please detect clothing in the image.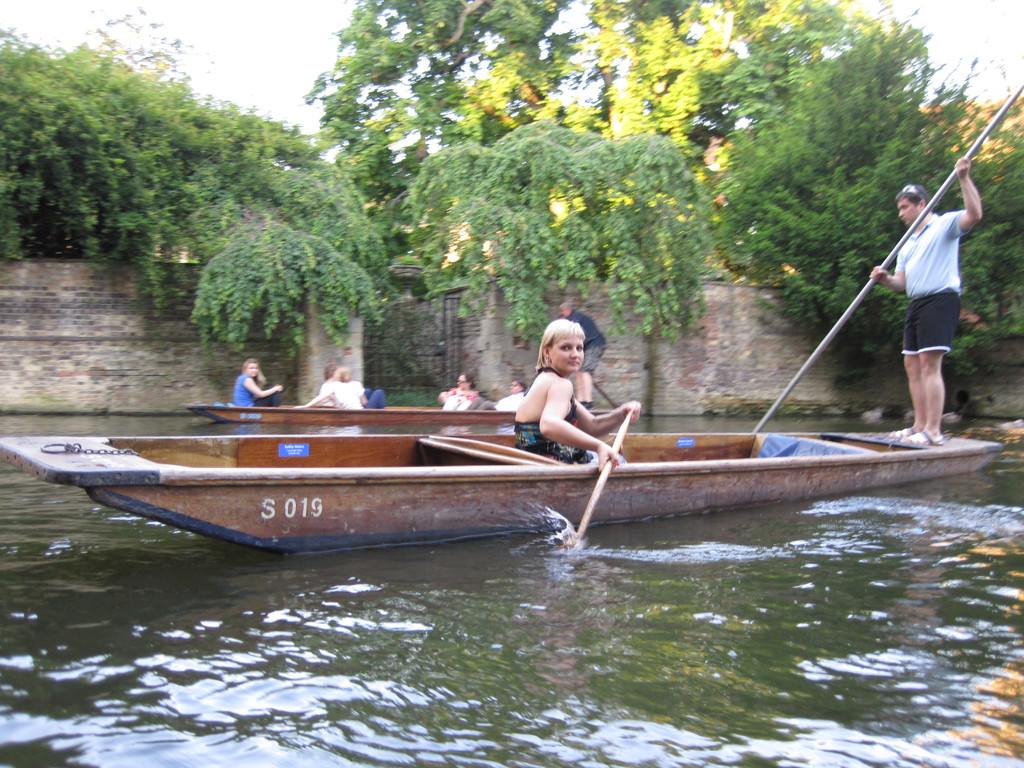
pyautogui.locateOnScreen(518, 368, 593, 458).
